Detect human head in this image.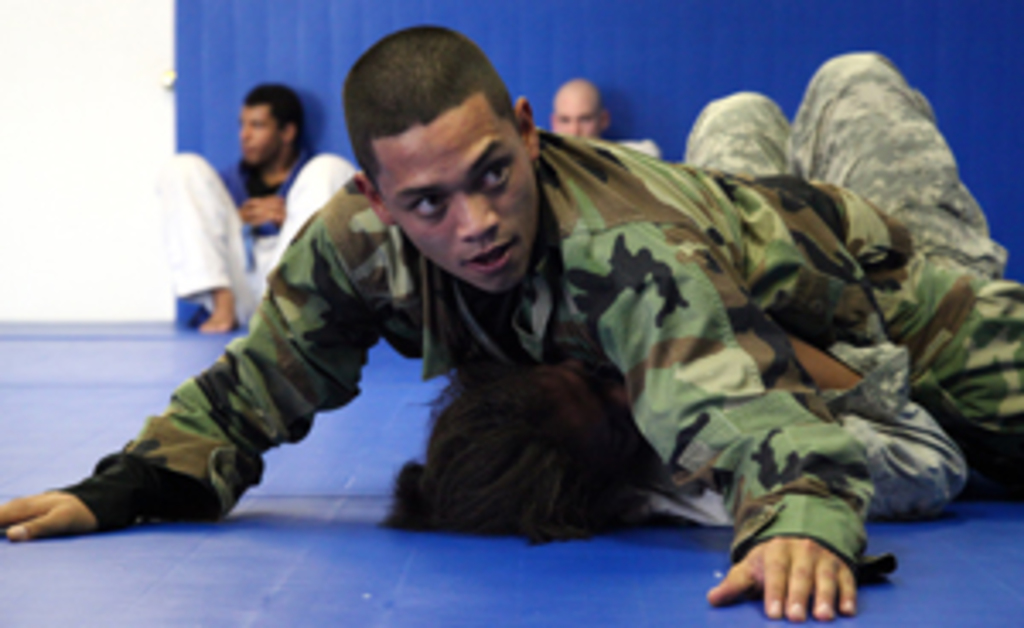
Detection: [left=553, top=72, right=604, bottom=143].
